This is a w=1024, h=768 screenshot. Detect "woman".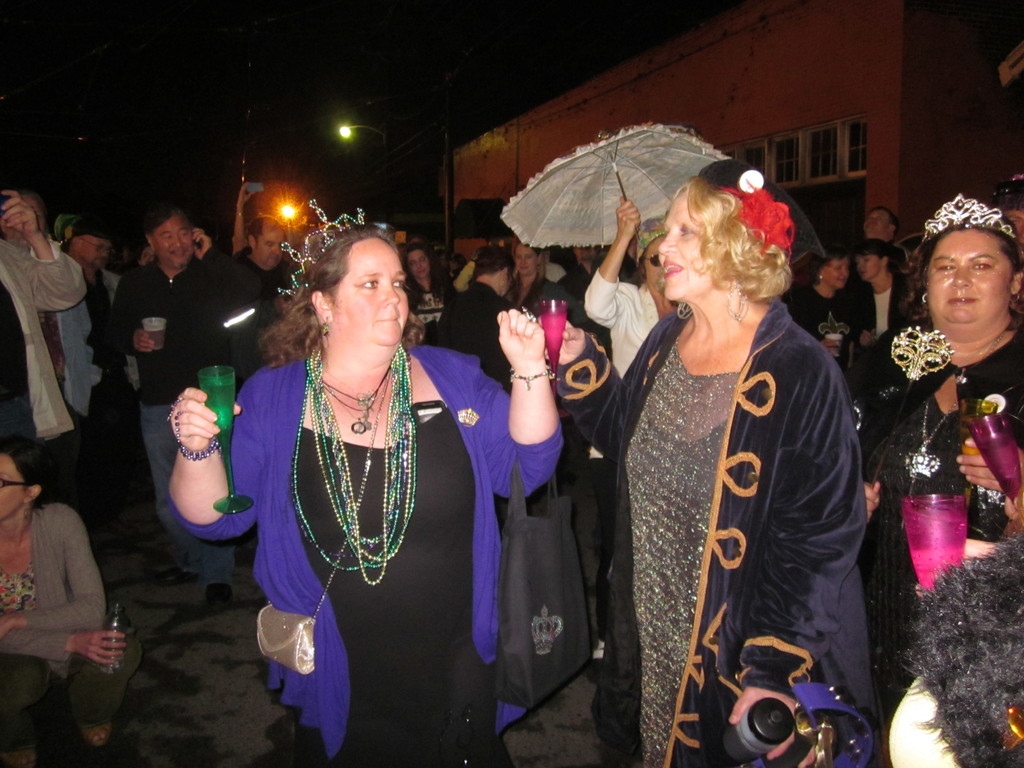
bbox=[4, 439, 145, 767].
